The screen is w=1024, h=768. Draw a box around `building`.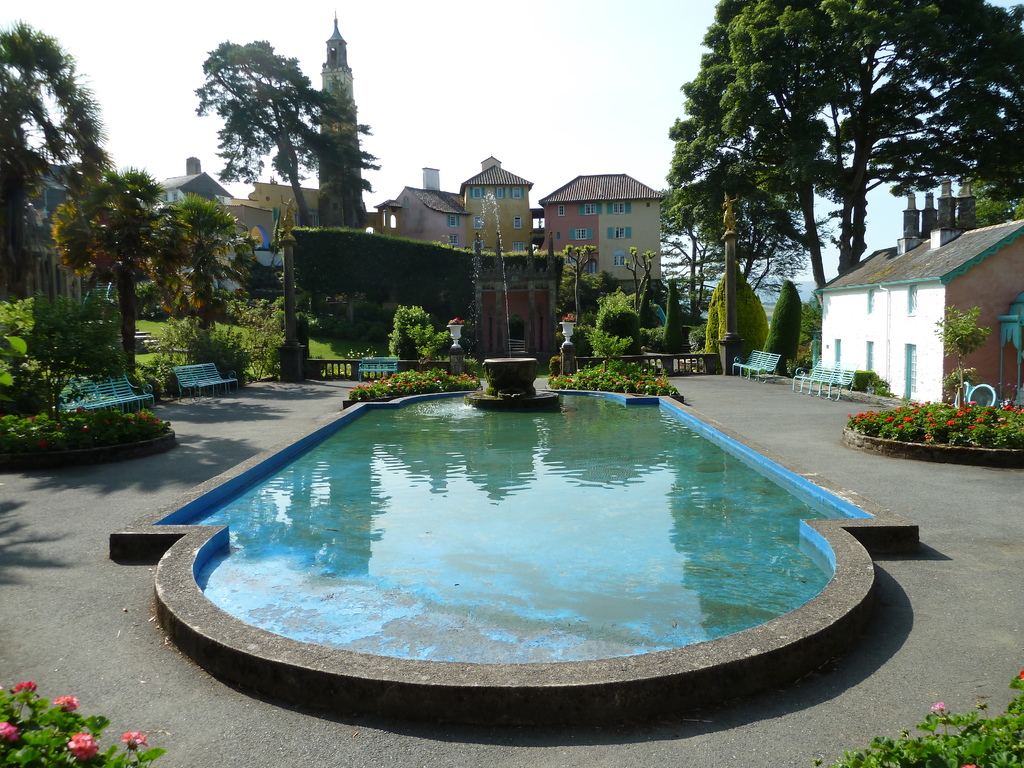
[461, 159, 531, 244].
